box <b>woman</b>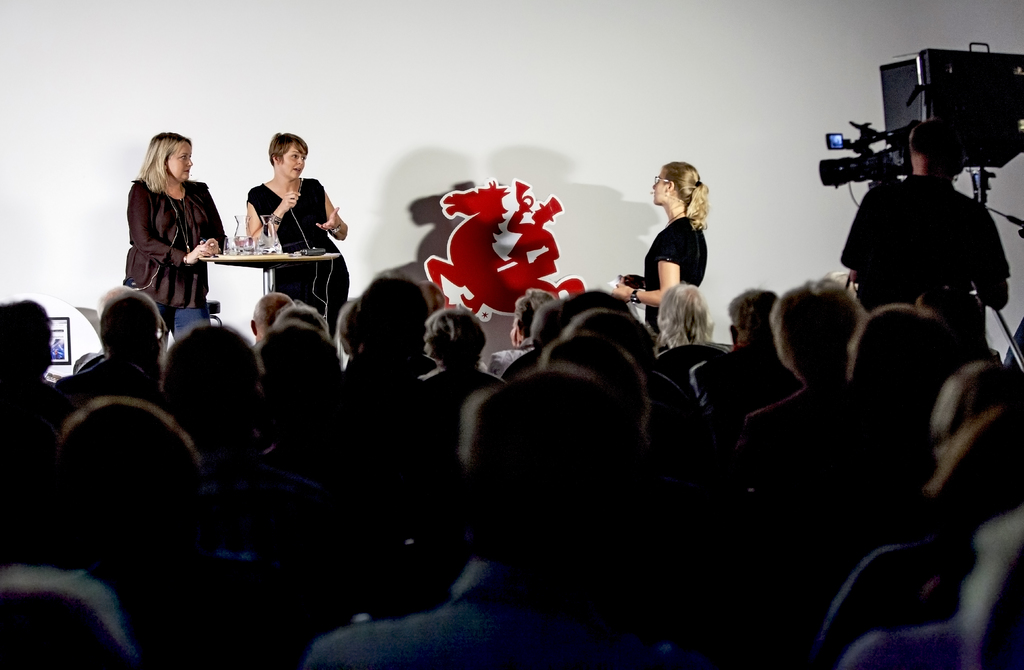
pyautogui.locateOnScreen(653, 288, 719, 355)
